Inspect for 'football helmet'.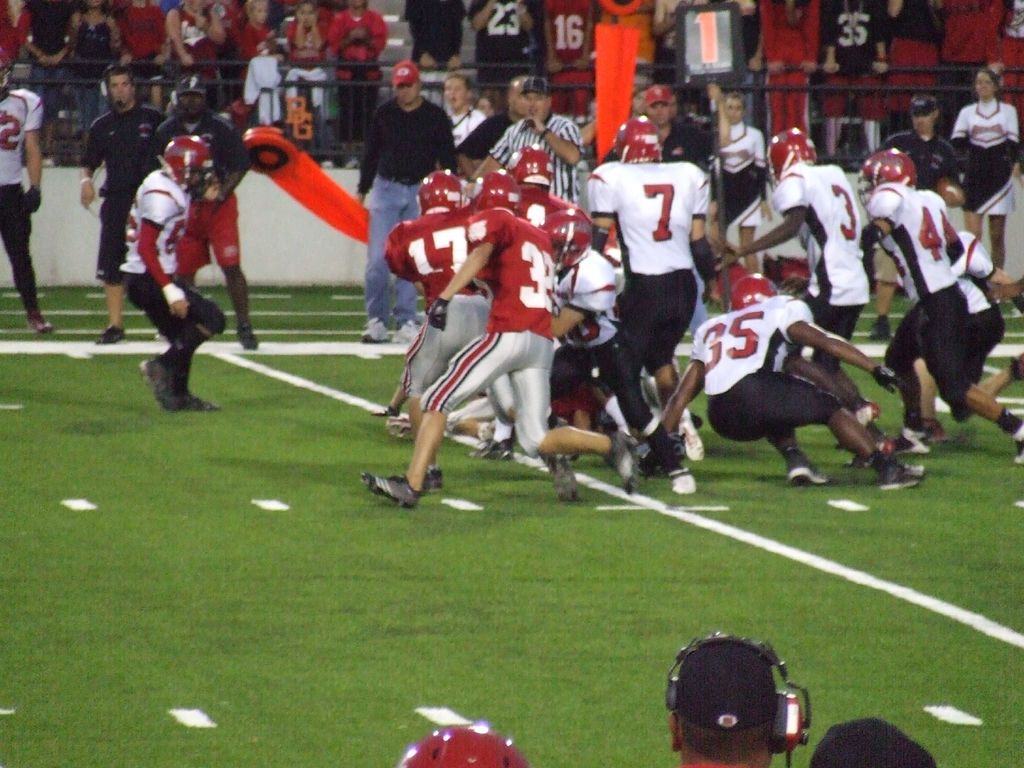
Inspection: box(411, 170, 459, 212).
